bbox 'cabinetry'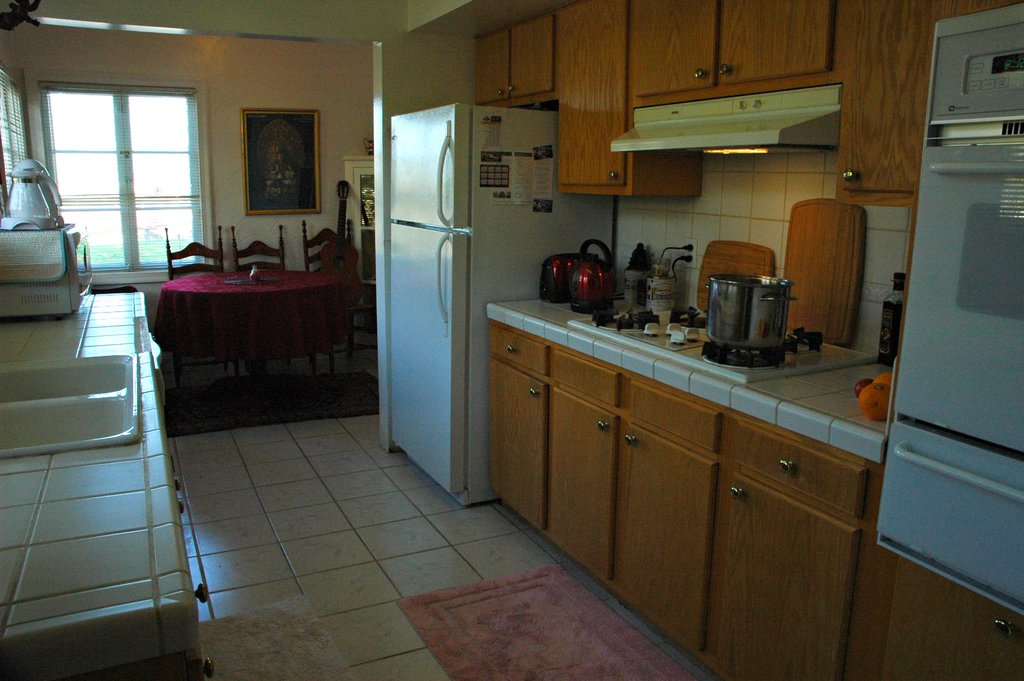
left=468, top=6, right=564, bottom=101
